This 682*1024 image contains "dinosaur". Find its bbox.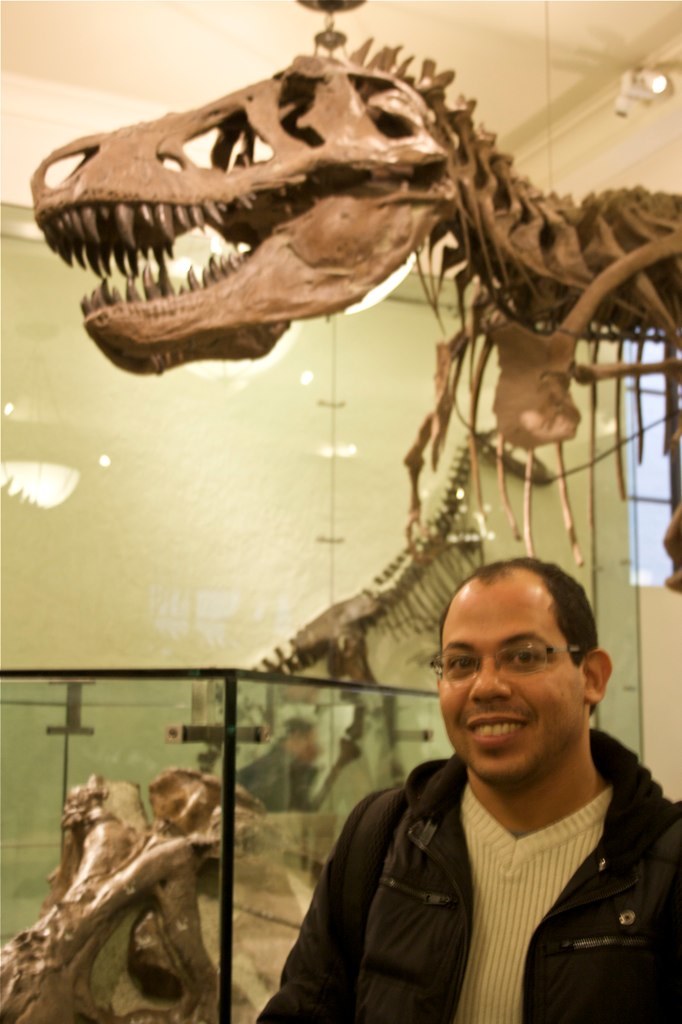
15, 33, 681, 602.
